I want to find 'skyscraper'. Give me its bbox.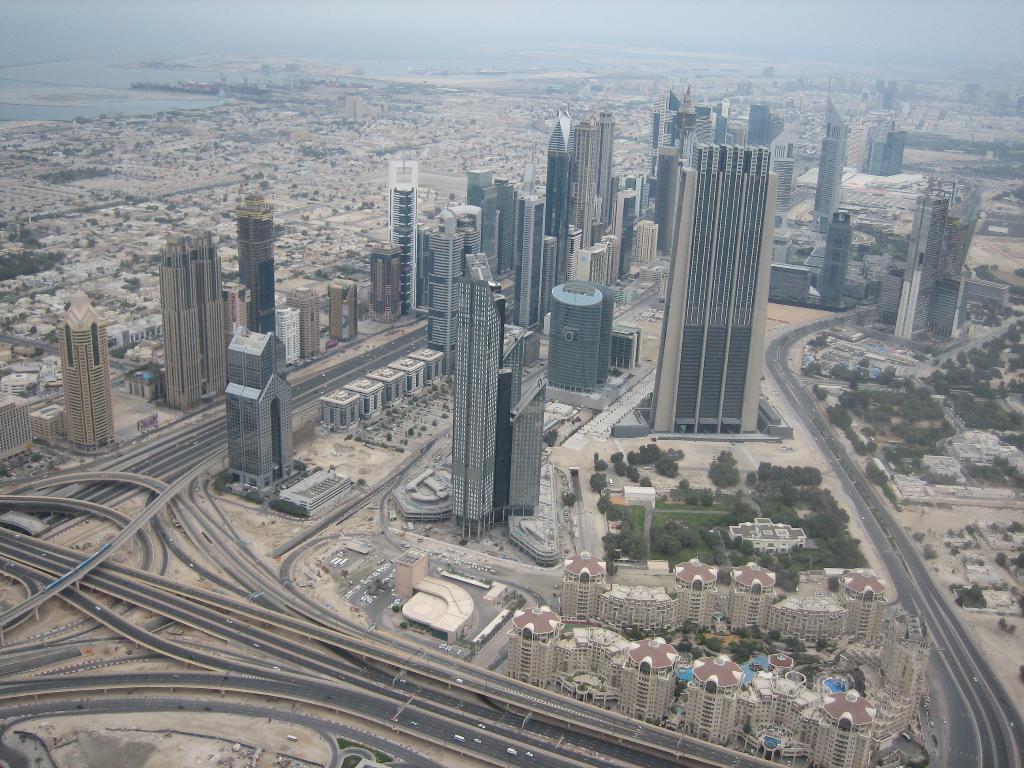
(x1=628, y1=211, x2=655, y2=266).
